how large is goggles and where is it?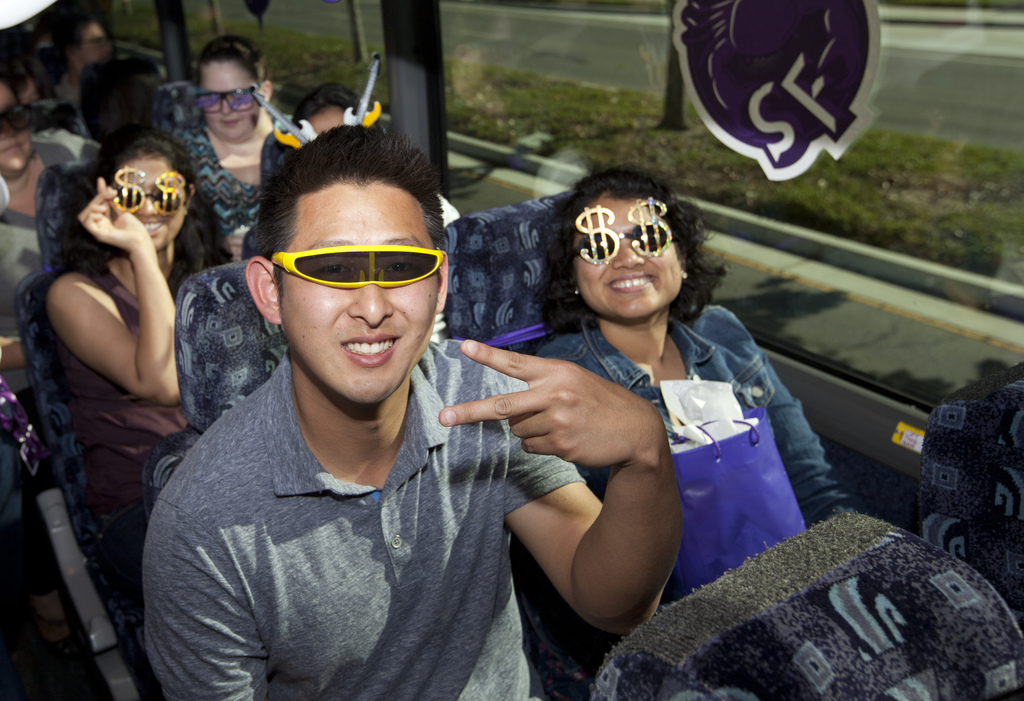
Bounding box: detection(104, 163, 190, 215).
